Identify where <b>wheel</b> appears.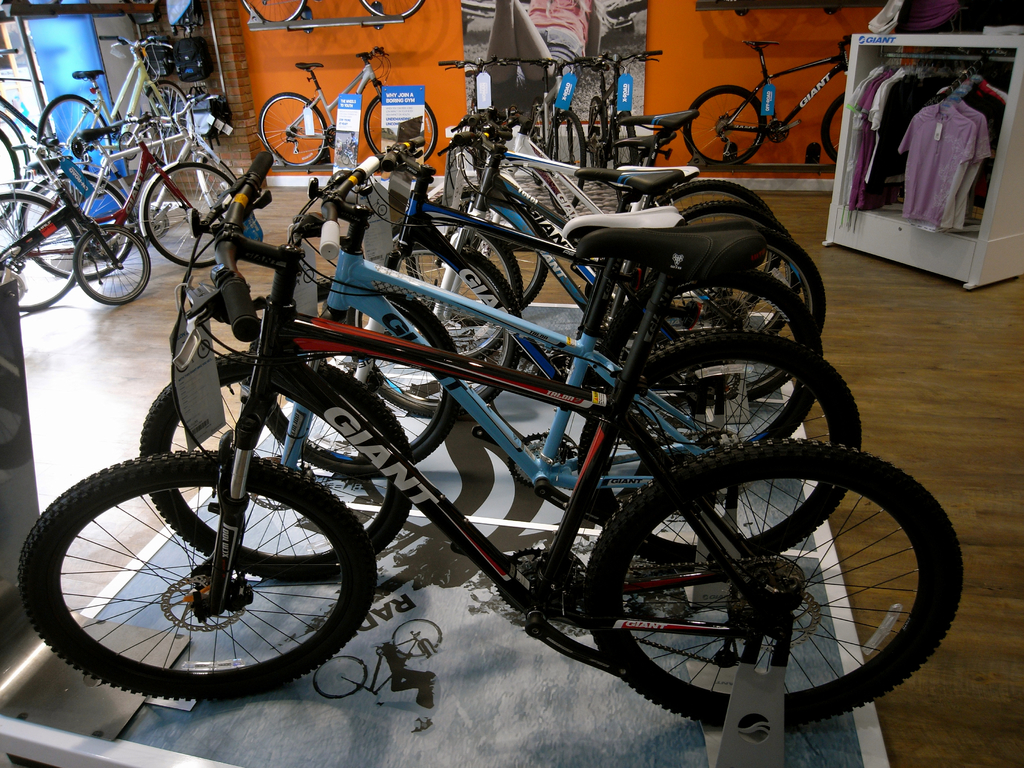
Appears at bbox=[590, 98, 614, 180].
